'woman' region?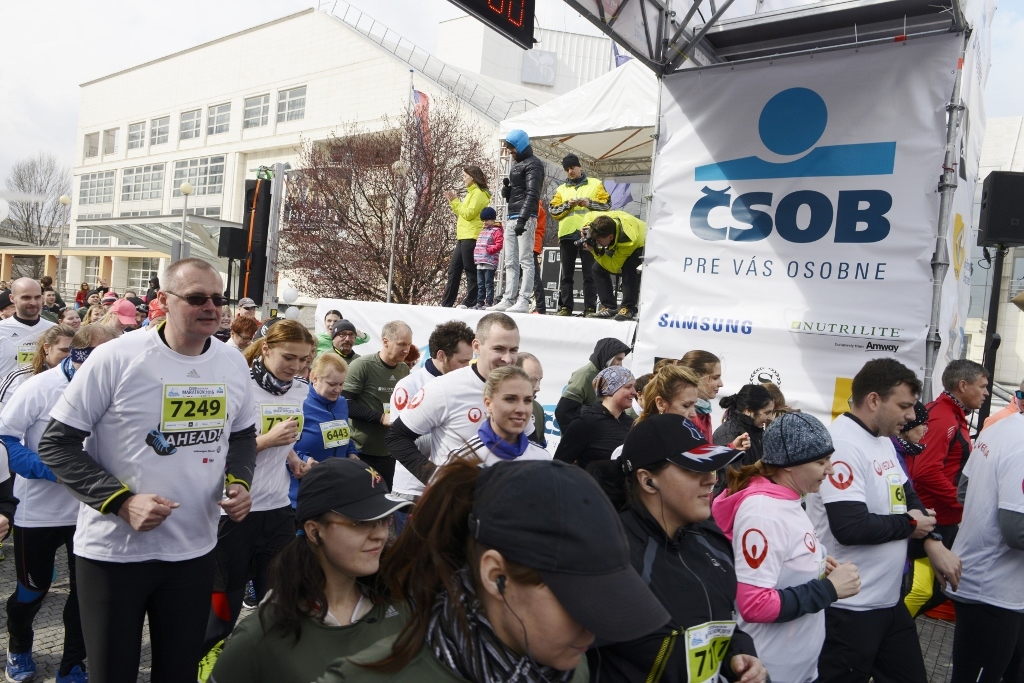
crop(0, 323, 76, 419)
